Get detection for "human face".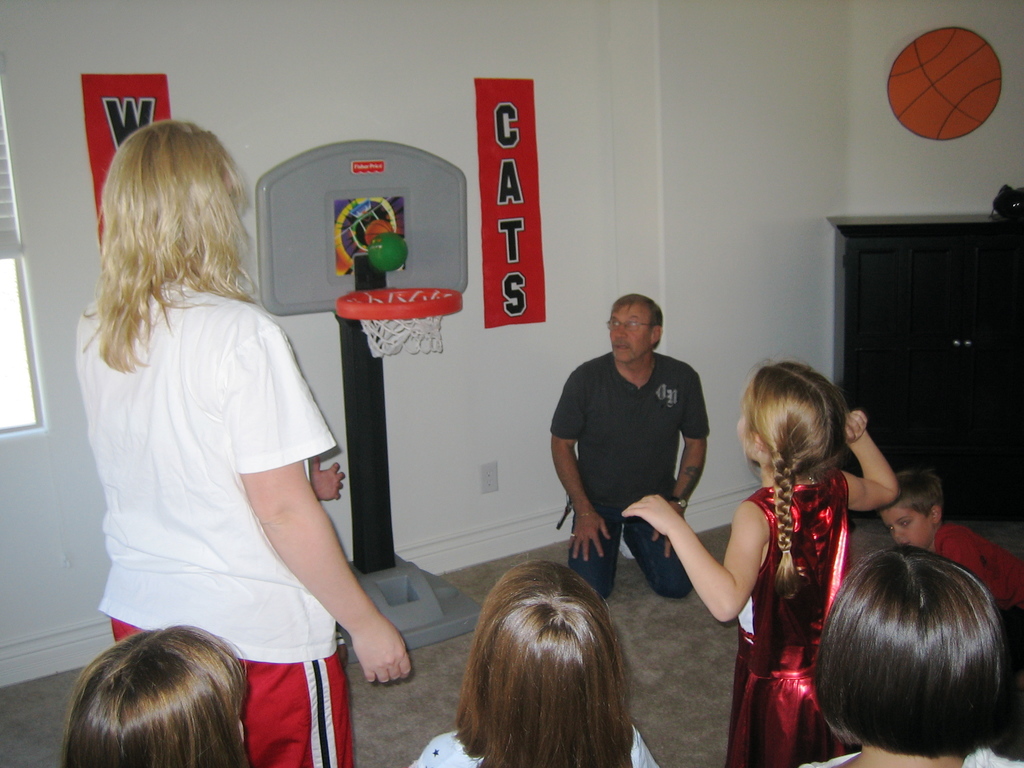
Detection: 609/304/652/362.
